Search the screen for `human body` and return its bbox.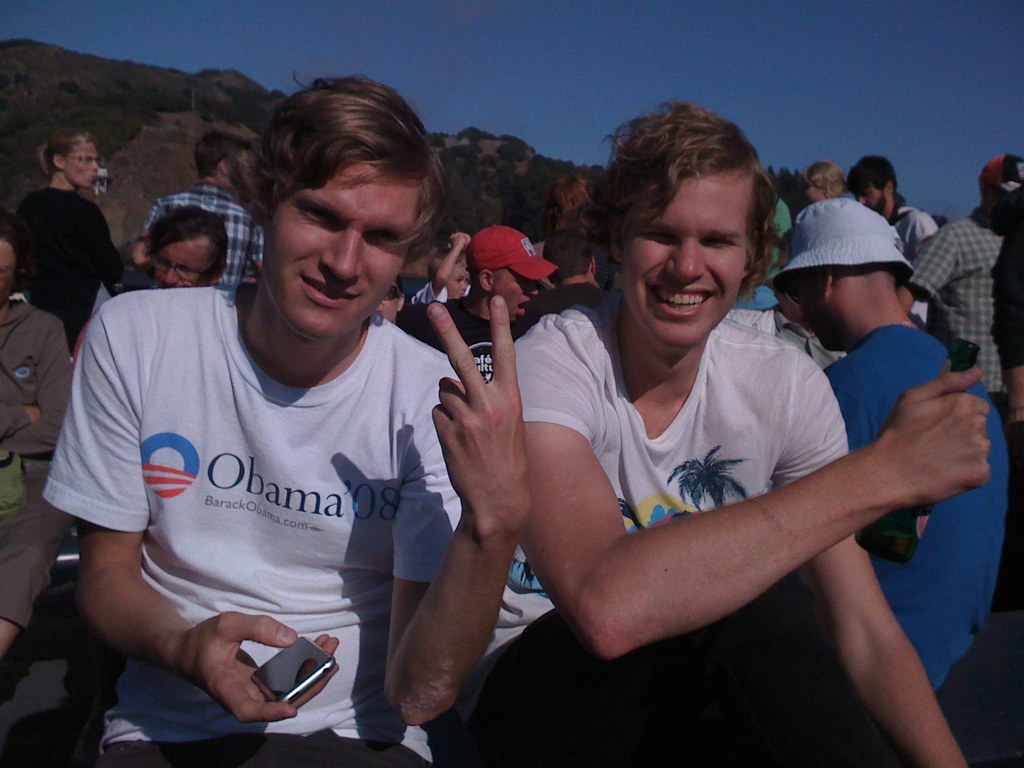
Found: {"left": 908, "top": 205, "right": 1012, "bottom": 429}.
